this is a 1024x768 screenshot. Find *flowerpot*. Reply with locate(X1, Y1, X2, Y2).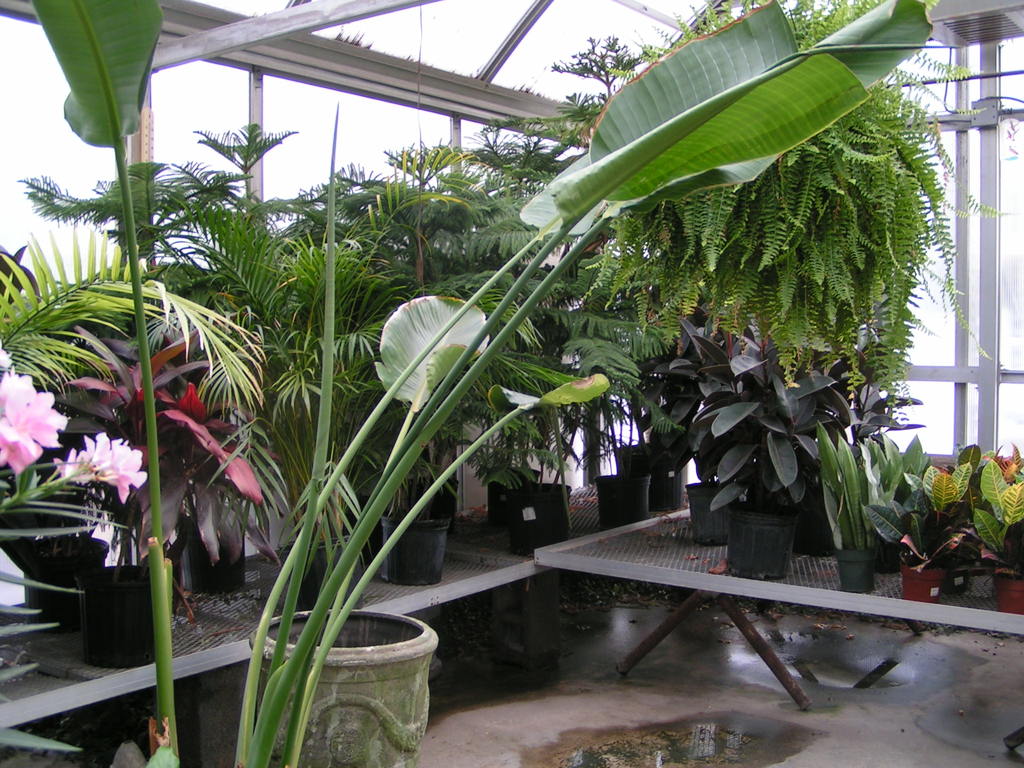
locate(486, 467, 541, 521).
